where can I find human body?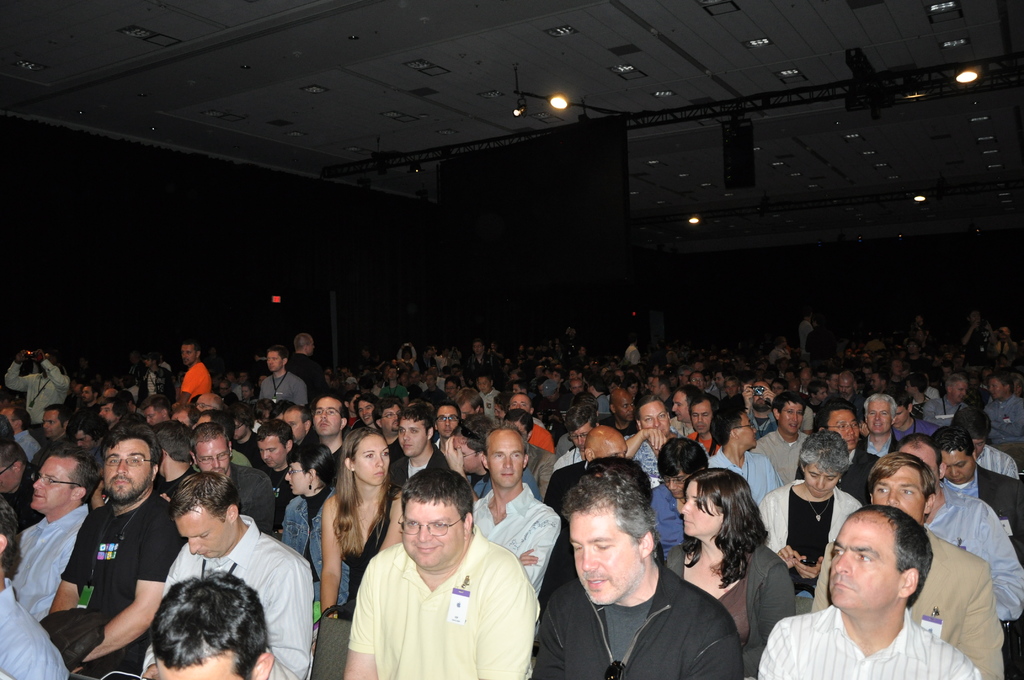
You can find it at l=502, t=391, r=557, b=454.
